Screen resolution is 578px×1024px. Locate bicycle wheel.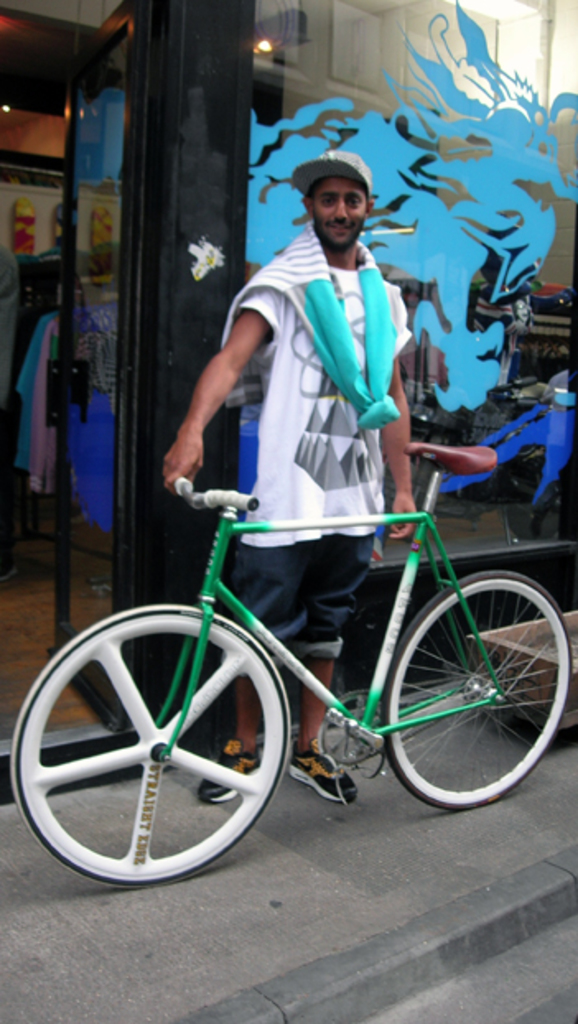
5, 604, 300, 891.
